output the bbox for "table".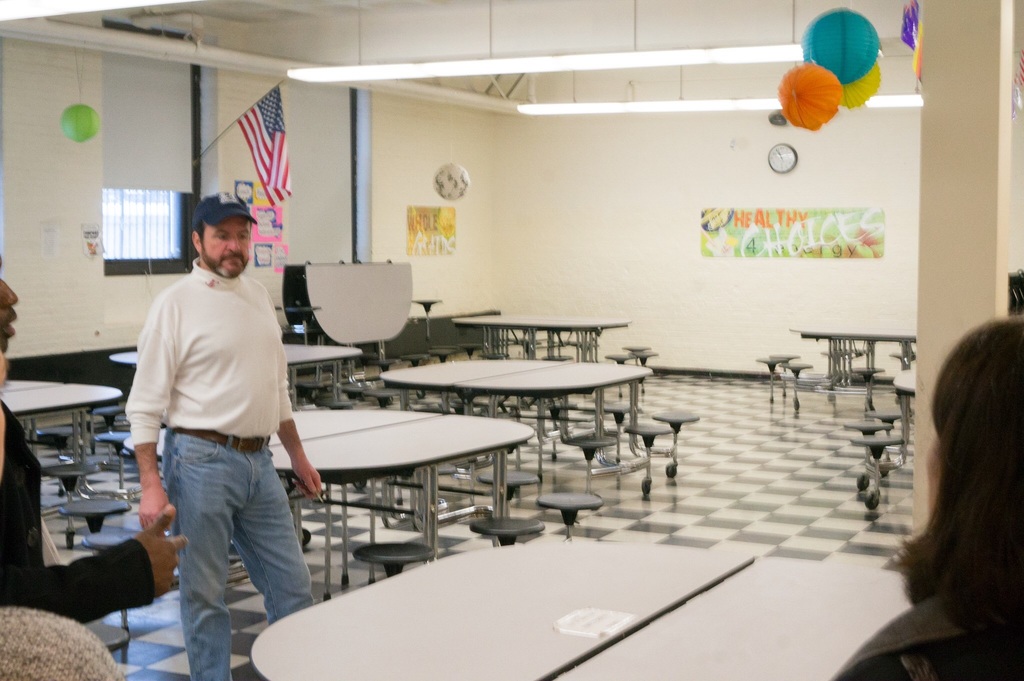
{"left": 285, "top": 413, "right": 541, "bottom": 565}.
